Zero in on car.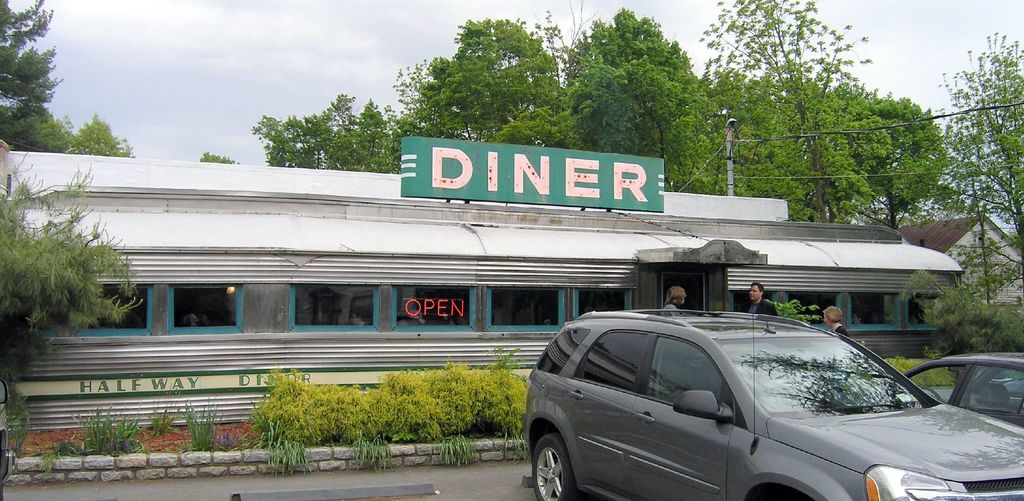
Zeroed in: <region>904, 354, 1023, 433</region>.
